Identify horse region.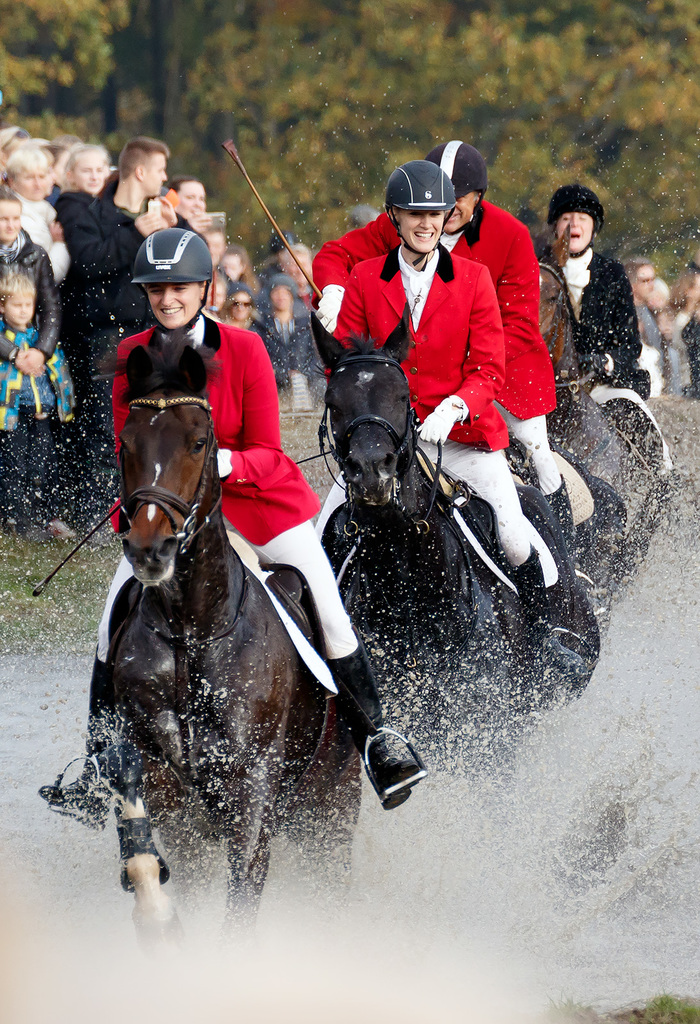
Region: <region>524, 221, 664, 601</region>.
